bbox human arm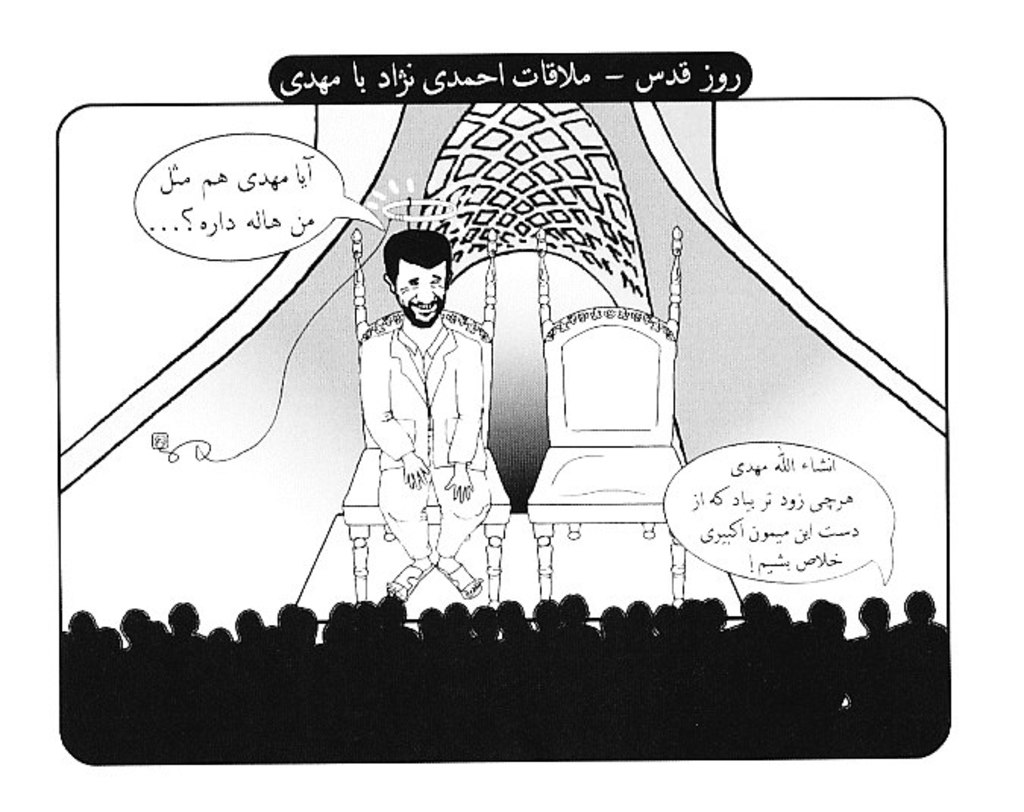
box=[444, 349, 482, 508]
